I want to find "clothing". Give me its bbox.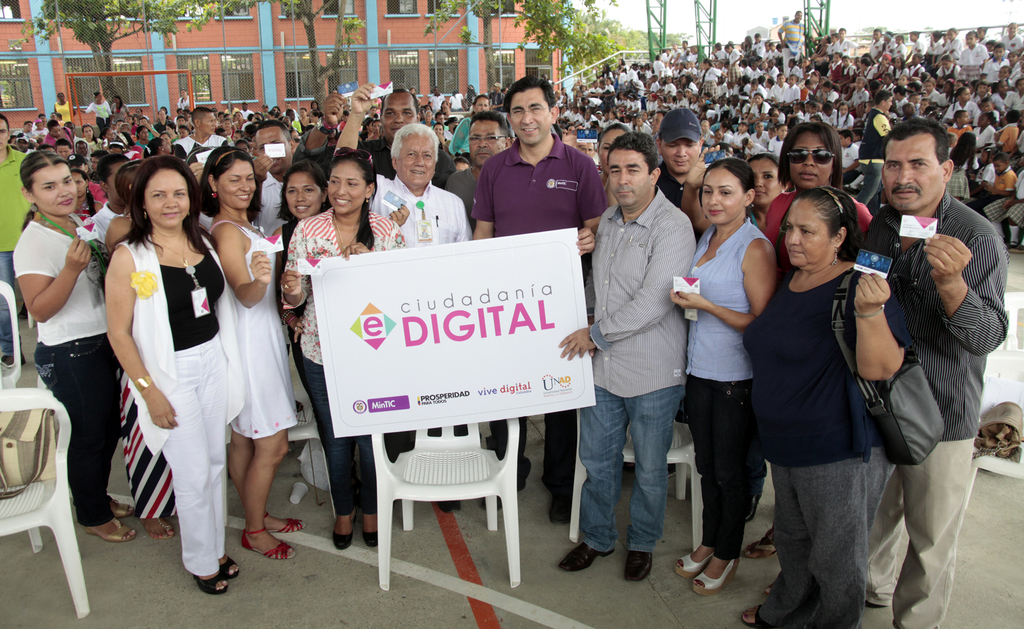
<box>740,46,744,58</box>.
